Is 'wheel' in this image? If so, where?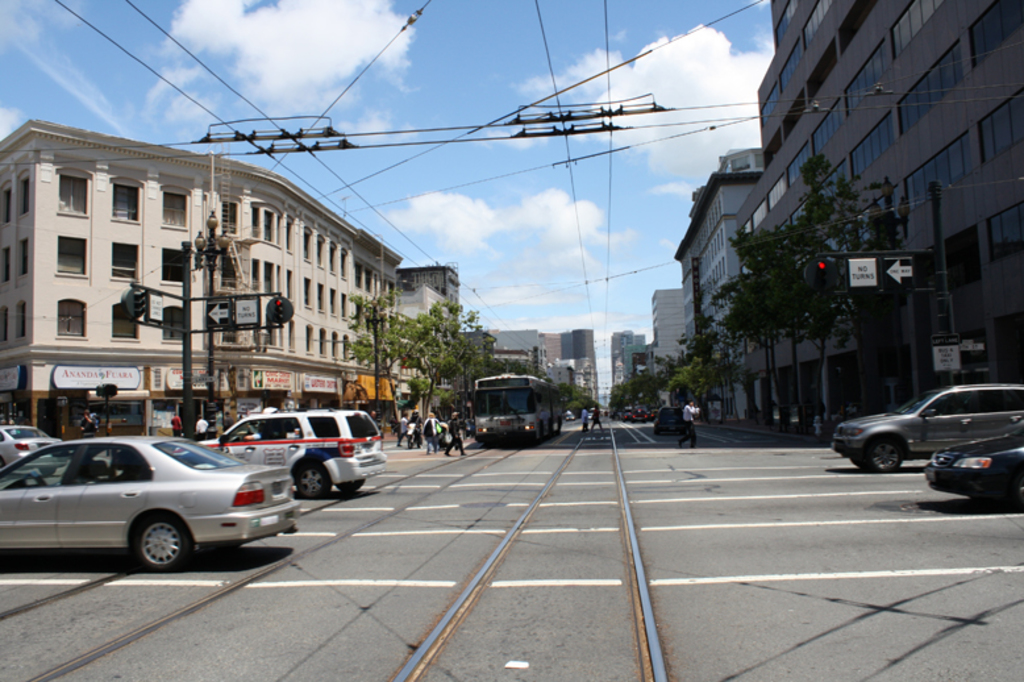
Yes, at BBox(337, 479, 363, 494).
